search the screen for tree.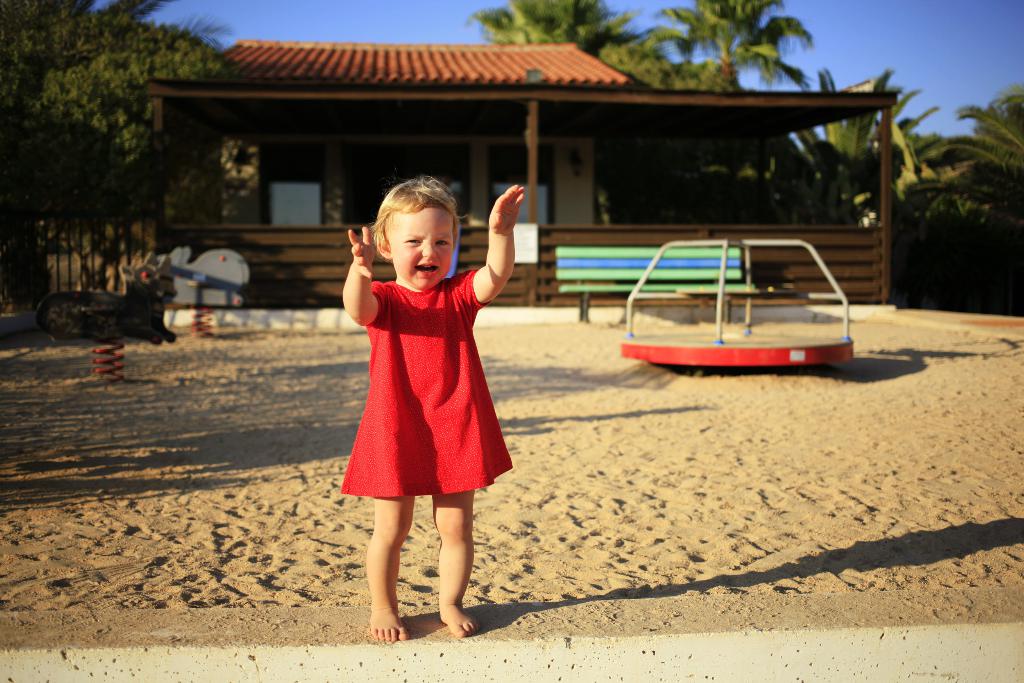
Found at Rect(775, 67, 944, 223).
